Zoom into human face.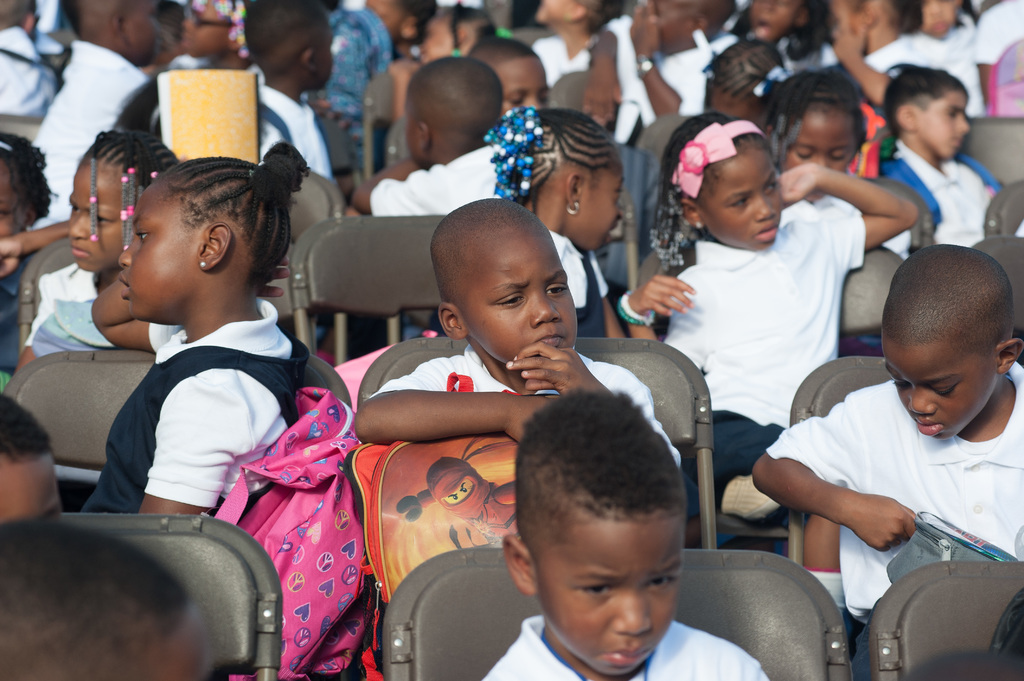
Zoom target: Rect(542, 0, 578, 27).
